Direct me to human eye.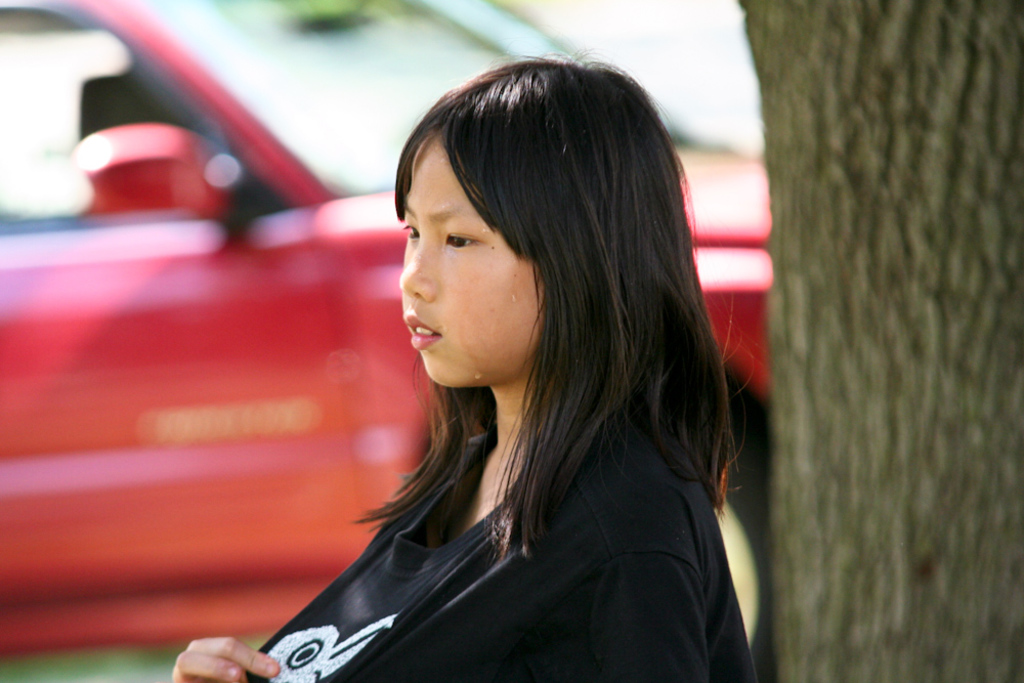
Direction: [x1=402, y1=222, x2=420, y2=243].
